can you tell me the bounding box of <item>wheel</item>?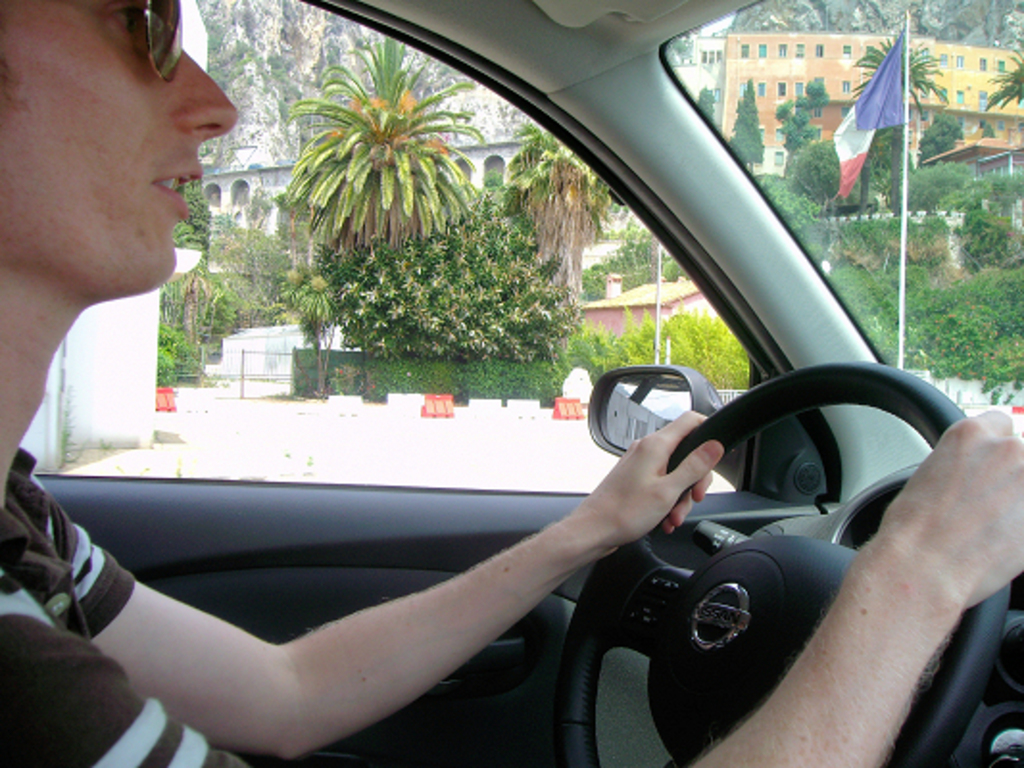
detection(563, 357, 1011, 766).
